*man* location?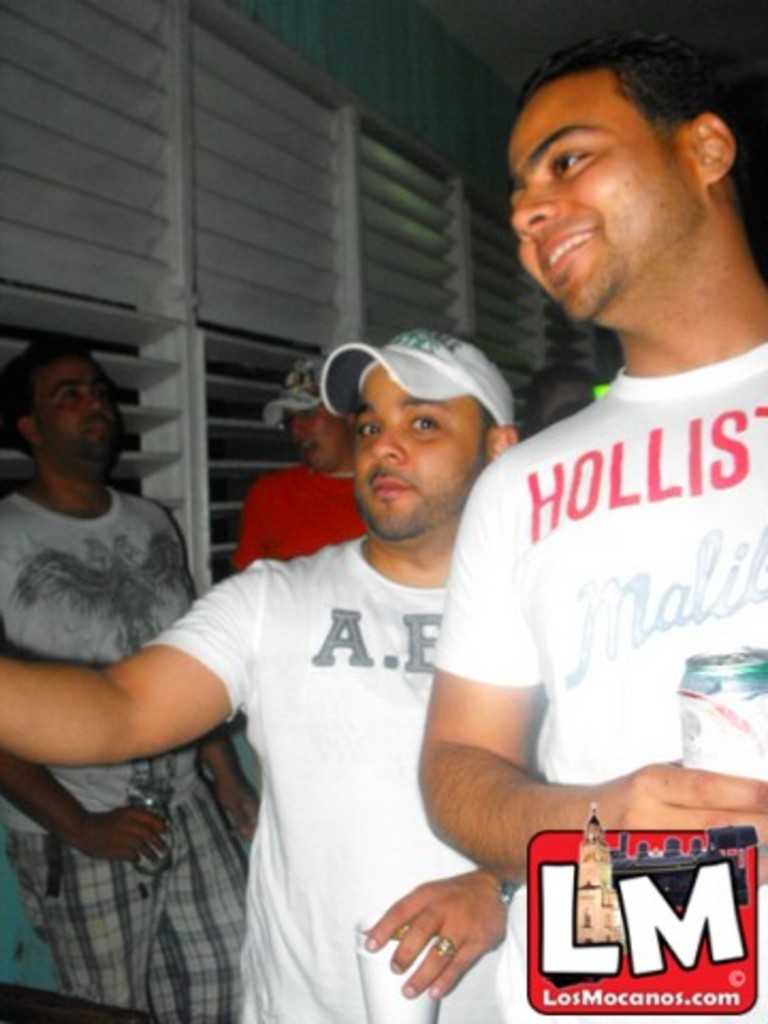
[0,331,256,1022]
